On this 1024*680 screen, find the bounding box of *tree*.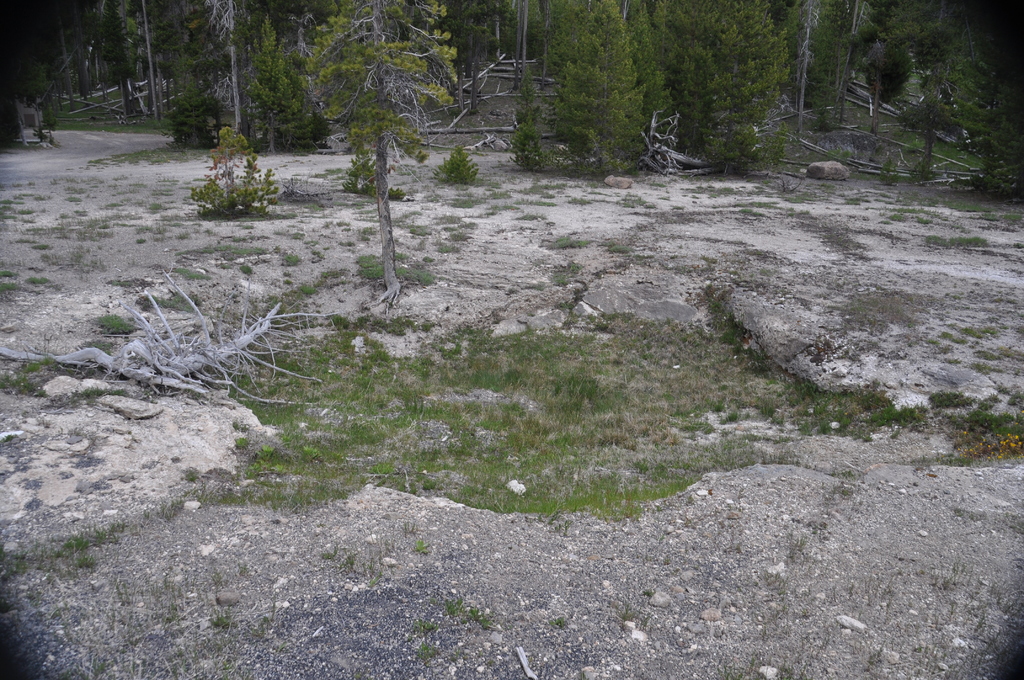
Bounding box: 304:0:461:311.
